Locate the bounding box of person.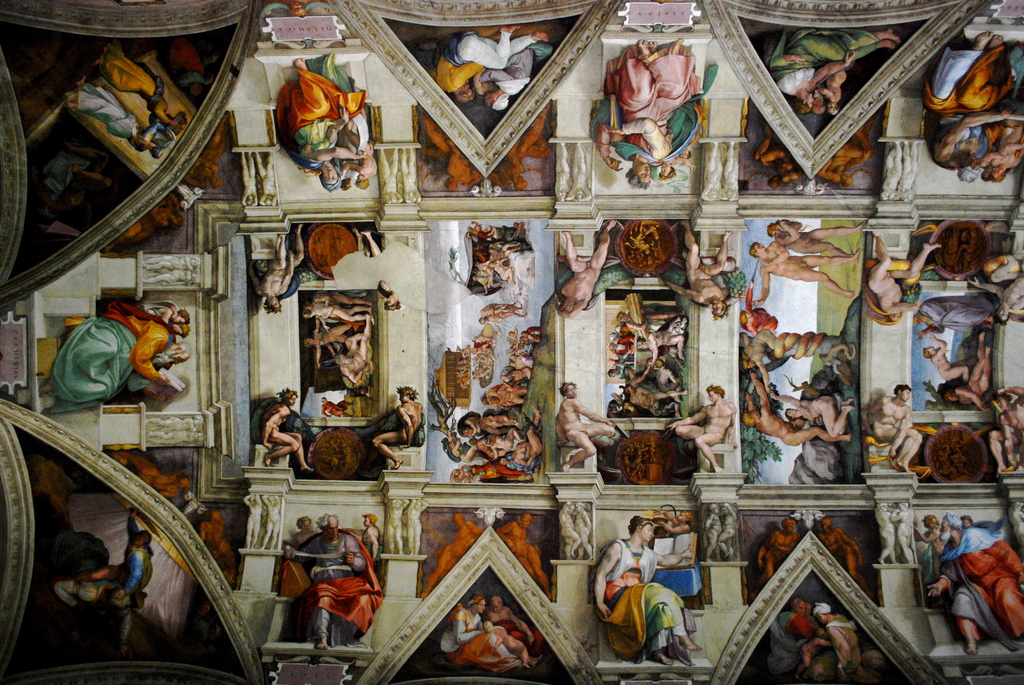
Bounding box: 934:514:1023:654.
